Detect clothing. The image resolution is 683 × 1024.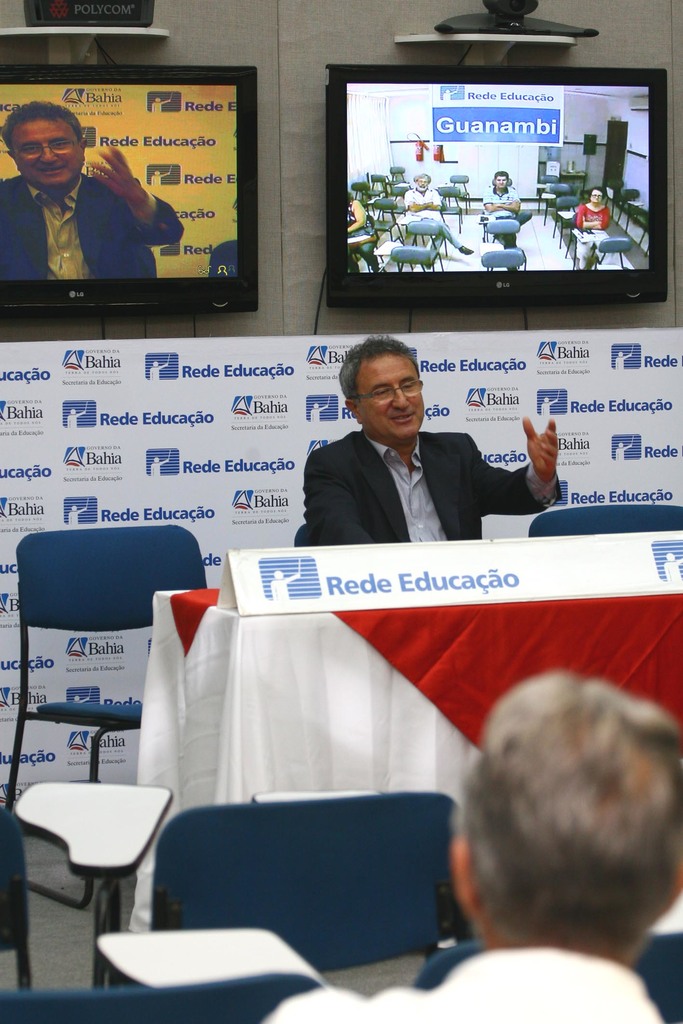
[285,399,555,550].
